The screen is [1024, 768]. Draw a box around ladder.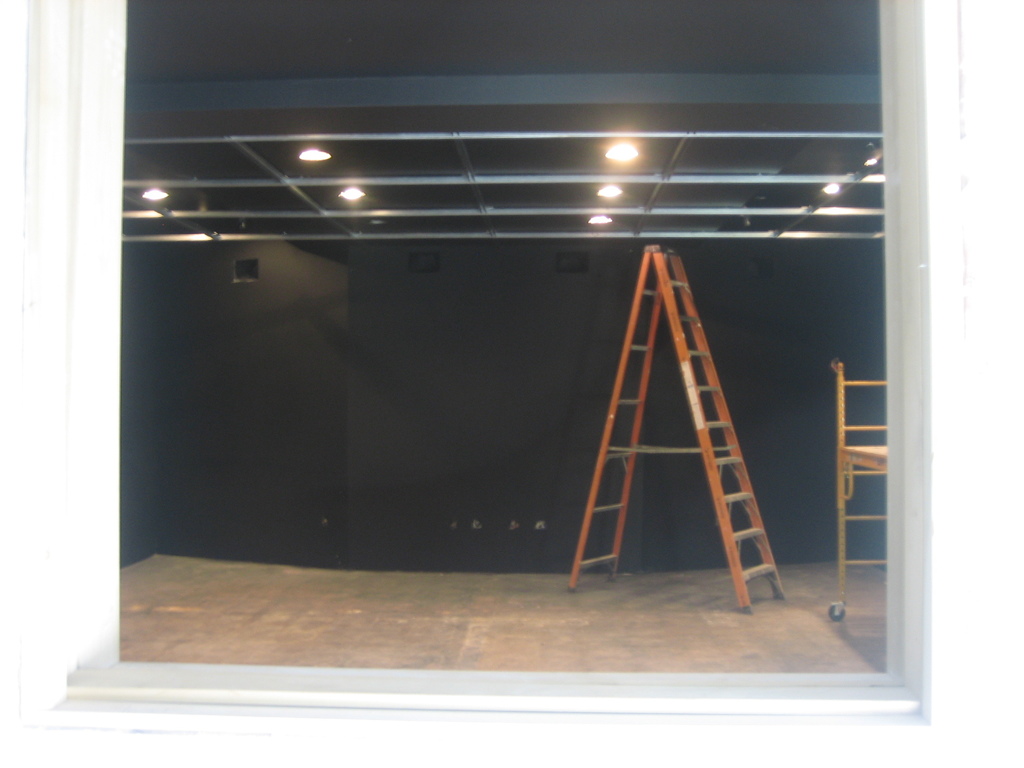
x1=570, y1=243, x2=789, y2=612.
